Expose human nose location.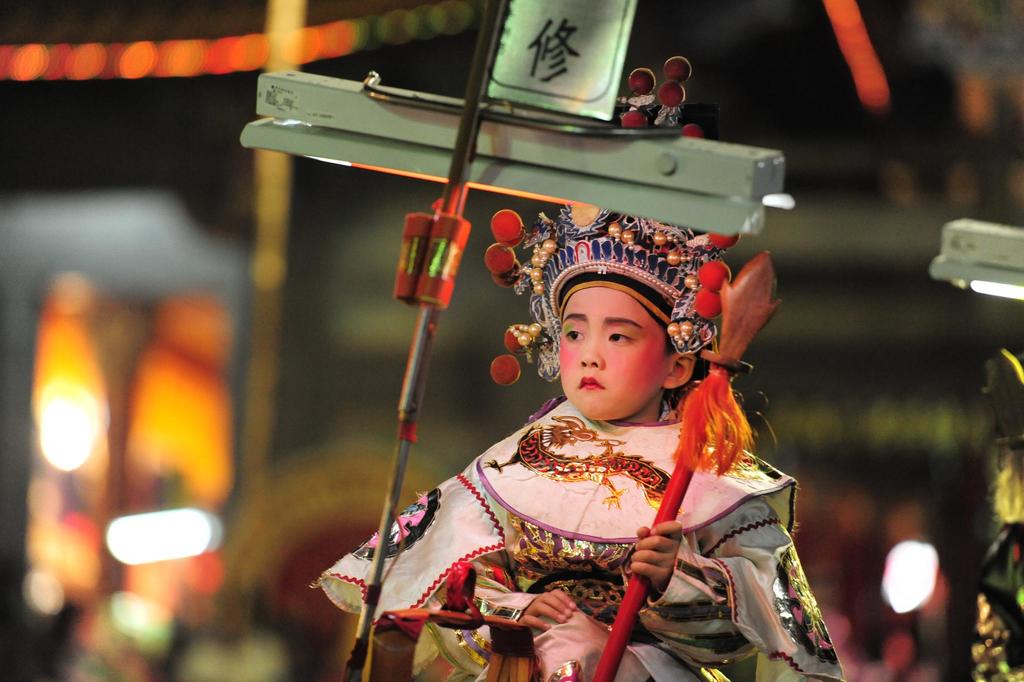
Exposed at (578,335,603,367).
